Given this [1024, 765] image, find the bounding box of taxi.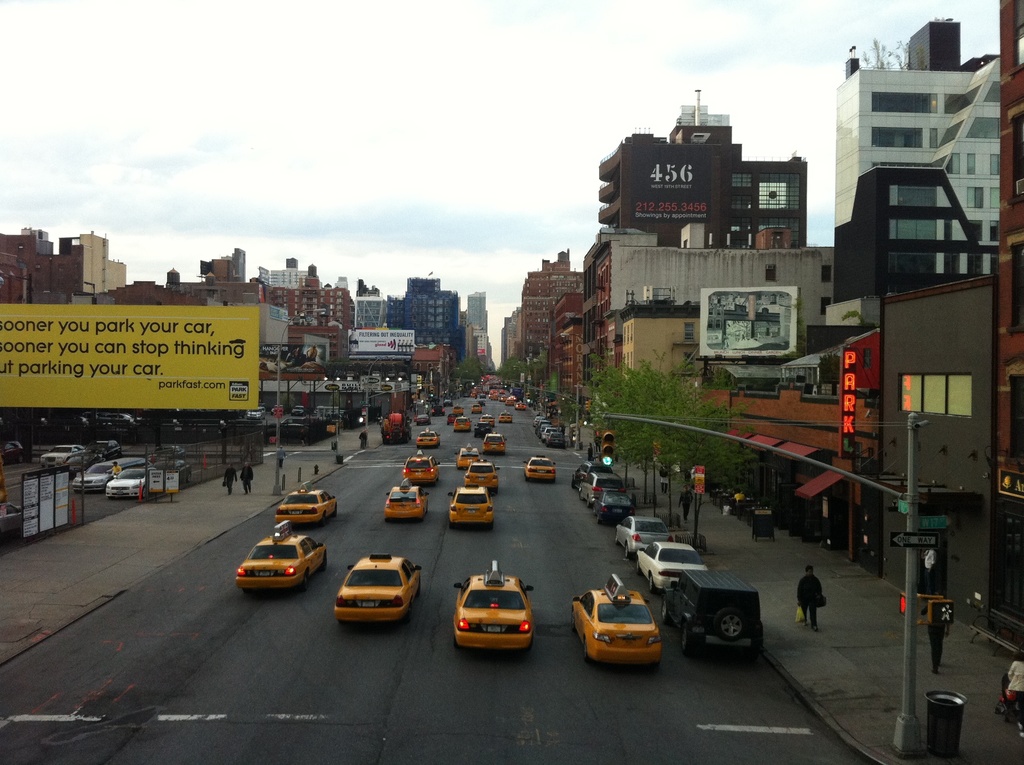
332, 553, 422, 625.
